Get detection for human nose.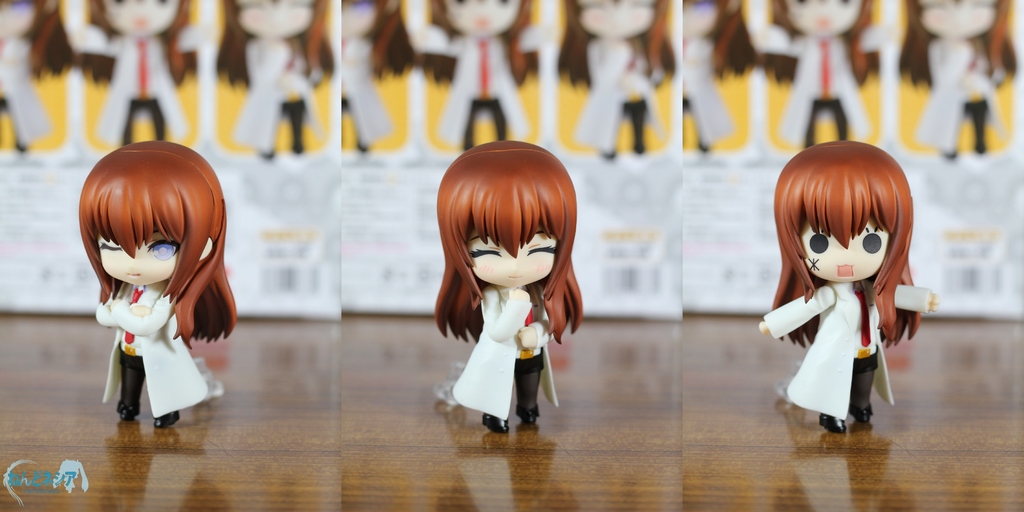
Detection: bbox(513, 258, 522, 268).
